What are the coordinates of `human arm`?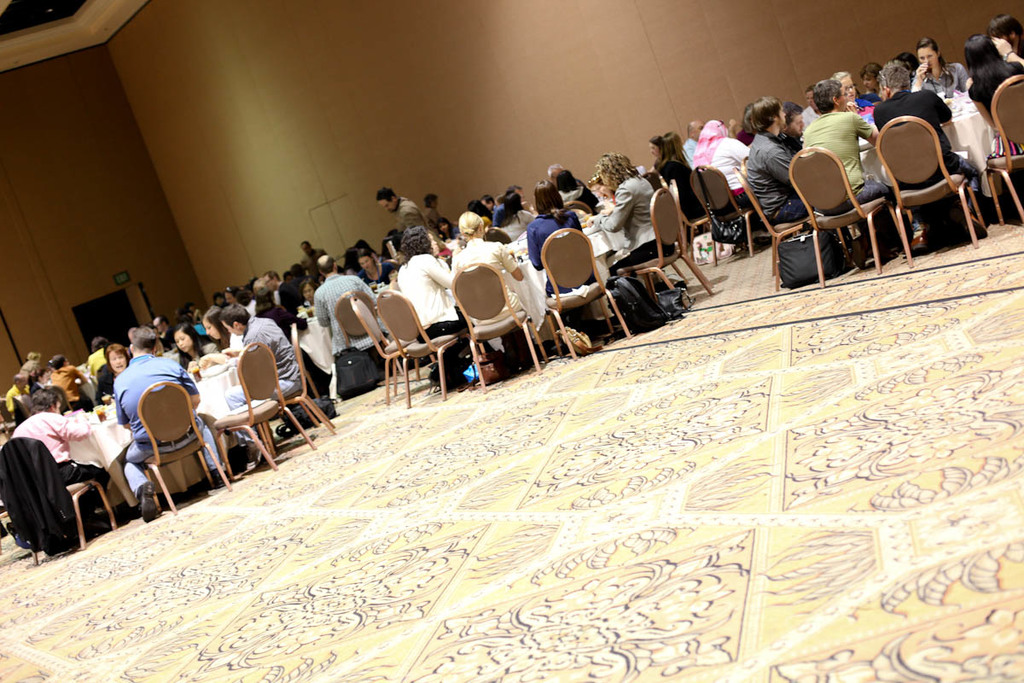
313/295/329/325.
